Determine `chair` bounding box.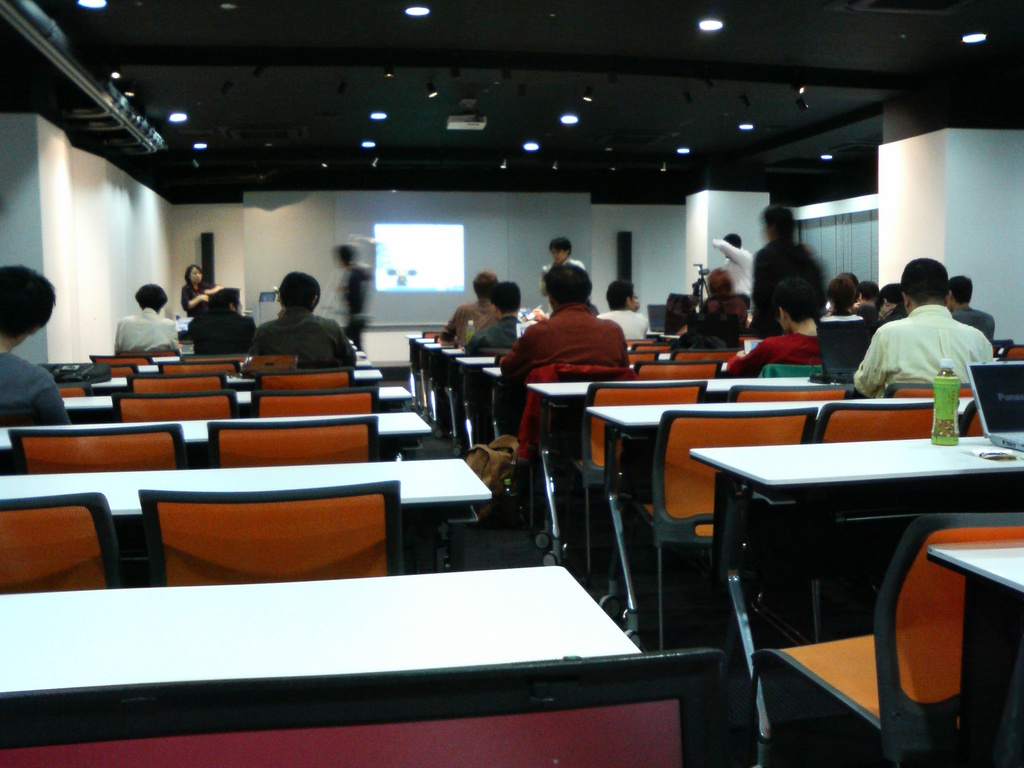
Determined: box=[424, 327, 441, 336].
